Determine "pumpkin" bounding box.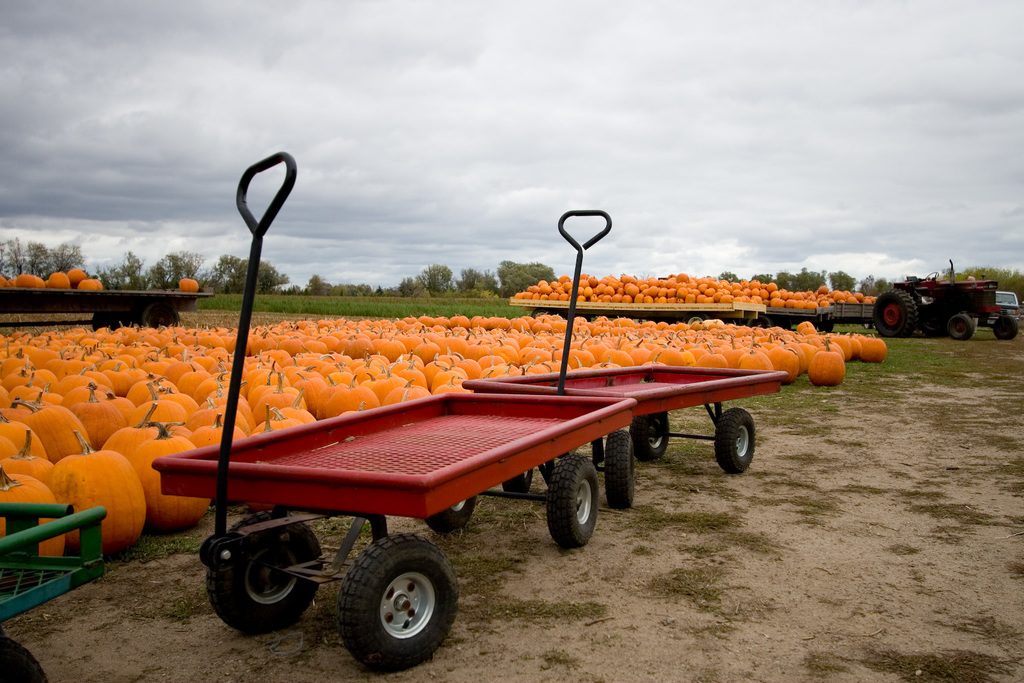
Determined: pyautogui.locateOnScreen(177, 275, 203, 291).
